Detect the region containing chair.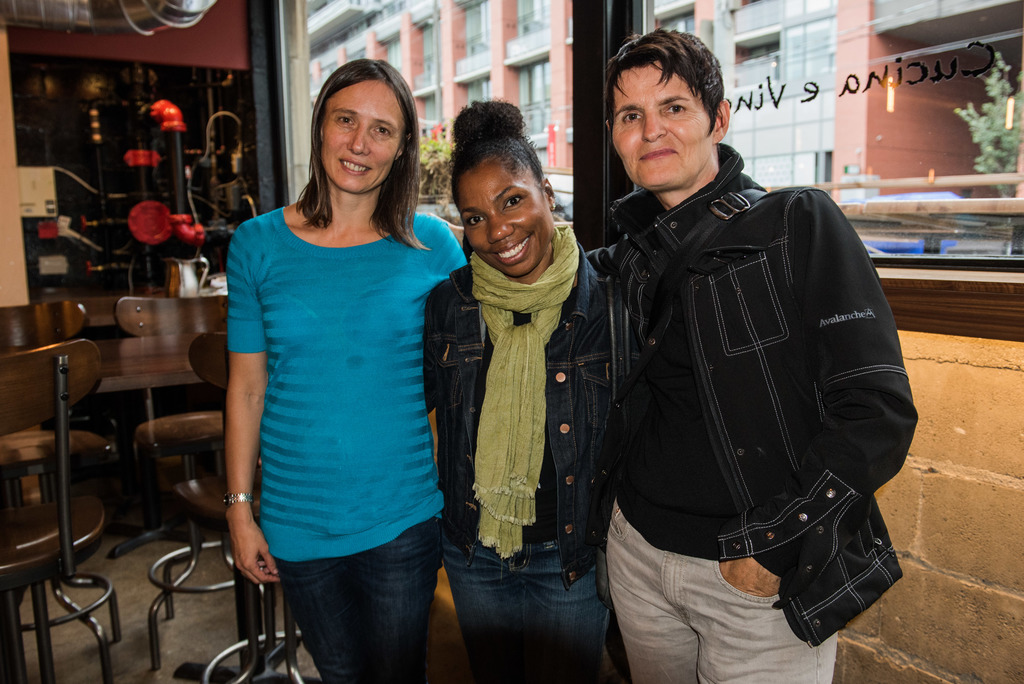
BBox(114, 294, 237, 459).
